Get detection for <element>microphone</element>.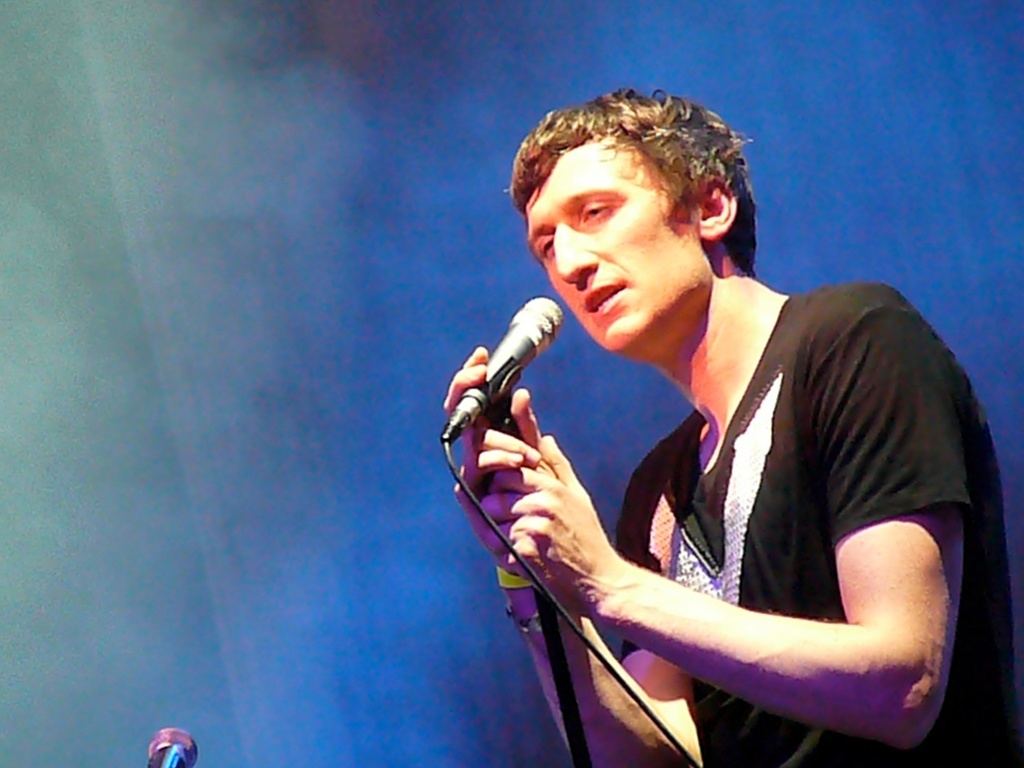
Detection: (left=459, top=307, right=562, bottom=434).
